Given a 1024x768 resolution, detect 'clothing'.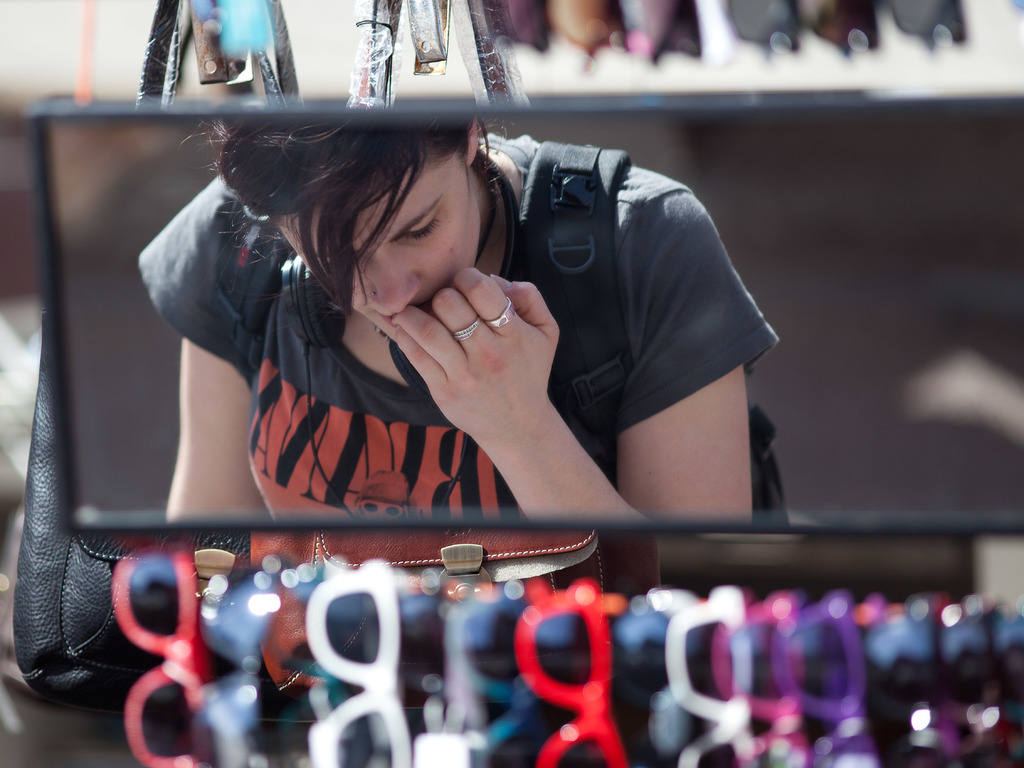
detection(166, 131, 749, 551).
